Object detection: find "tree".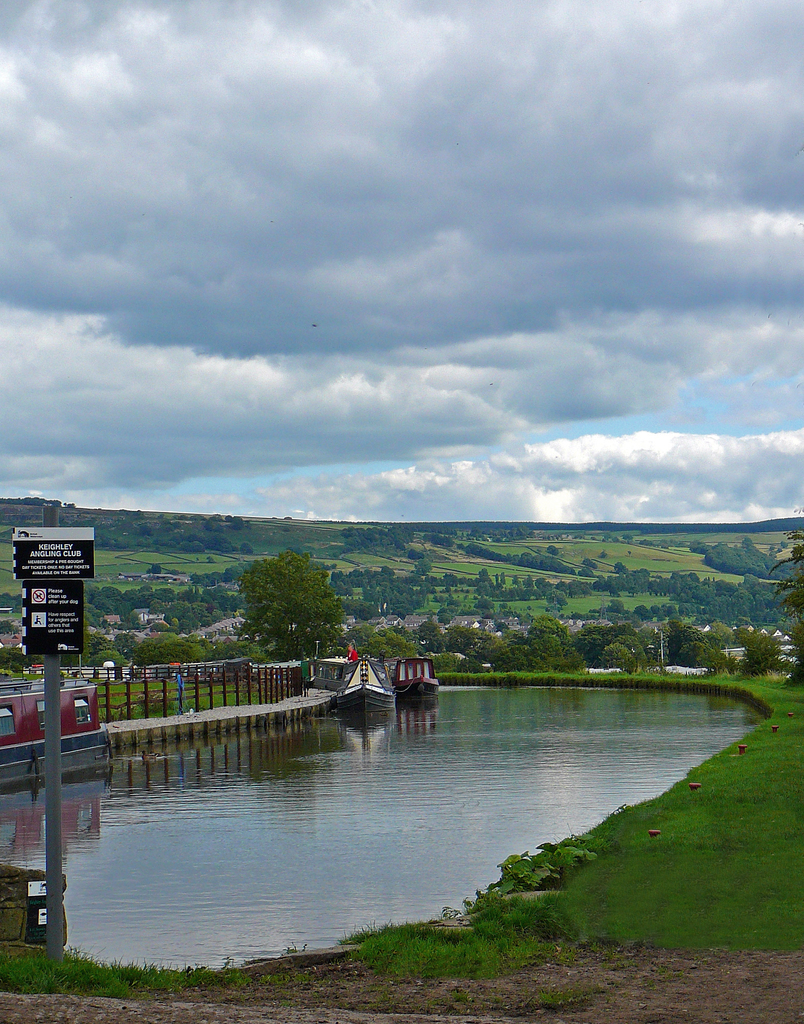
locate(232, 547, 340, 644).
